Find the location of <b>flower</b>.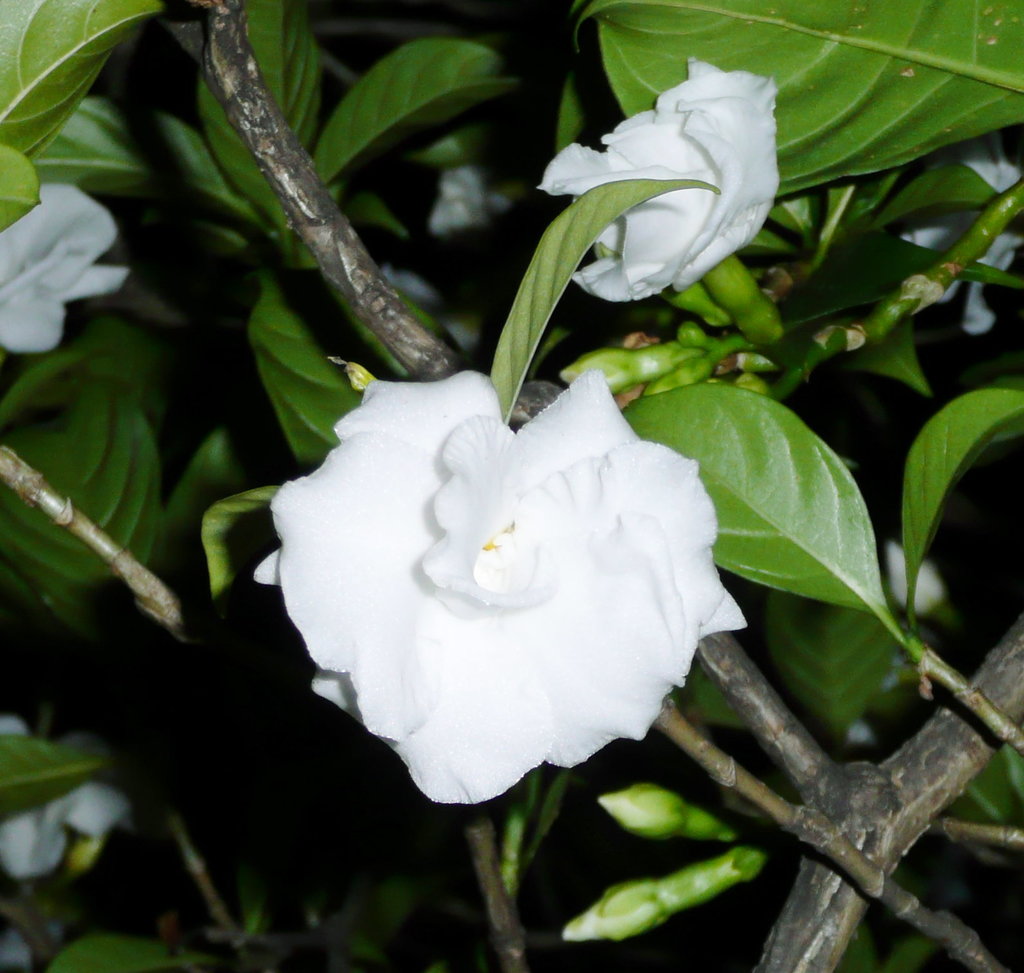
Location: detection(0, 710, 127, 874).
